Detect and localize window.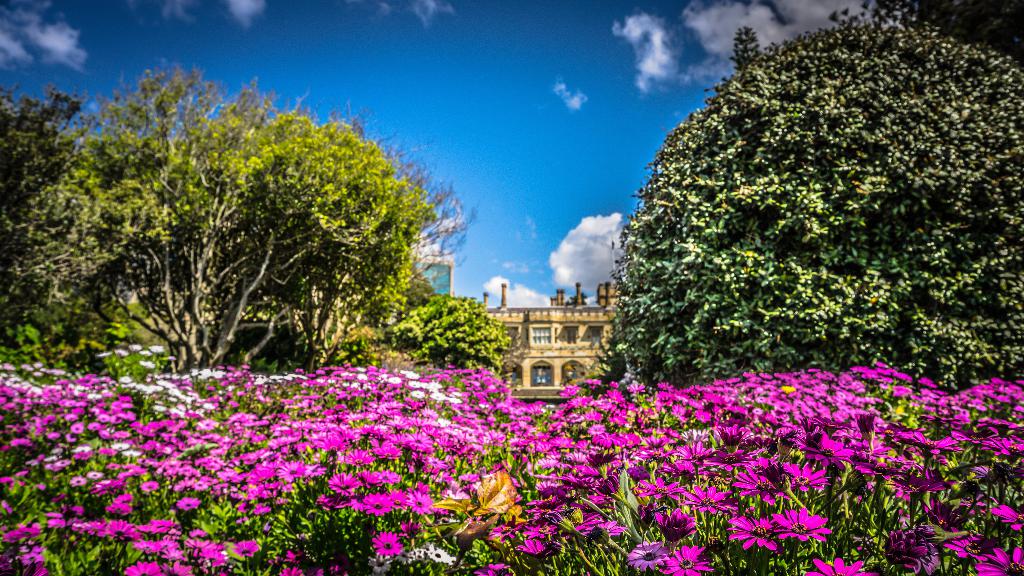
Localized at 566, 326, 579, 342.
